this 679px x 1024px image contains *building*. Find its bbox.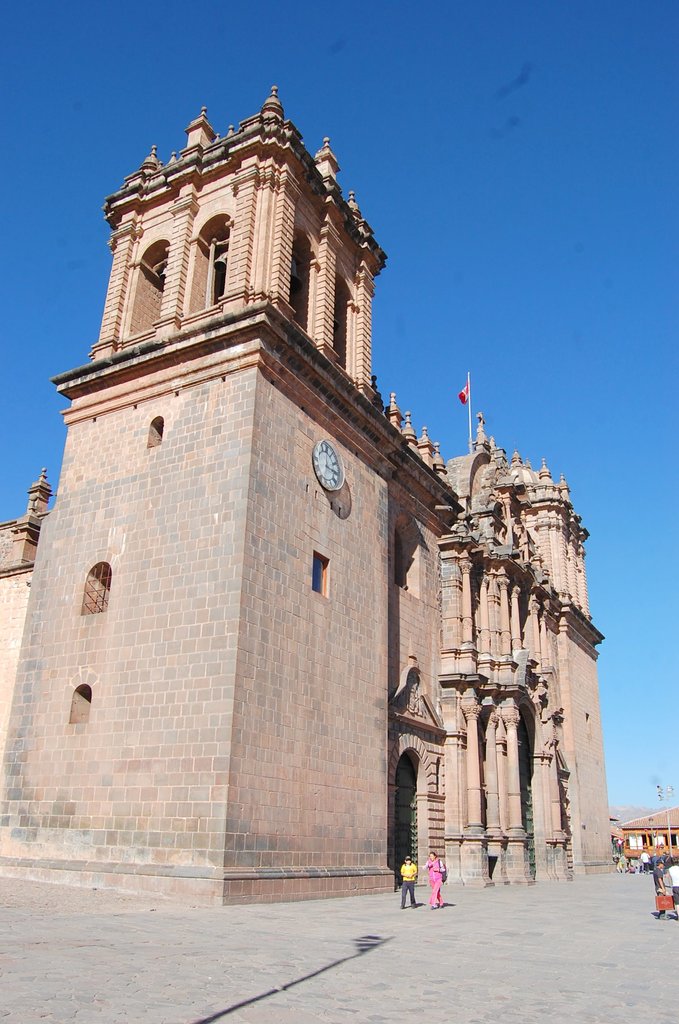
[0,86,616,906].
